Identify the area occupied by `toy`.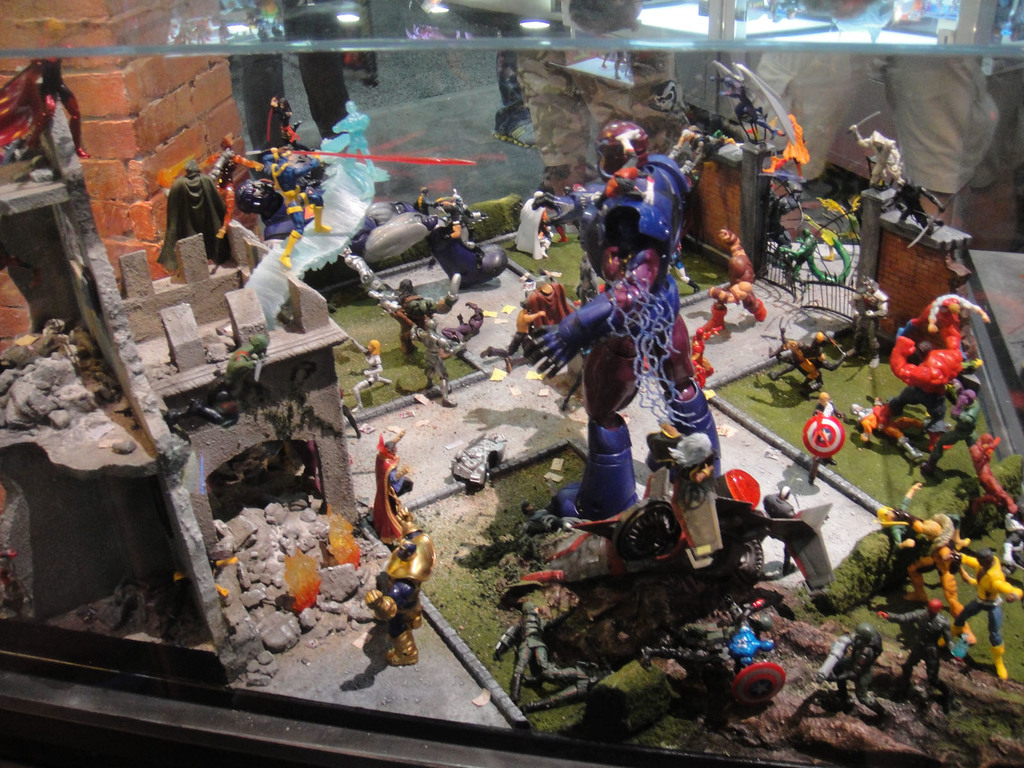
Area: <region>888, 175, 942, 237</region>.
